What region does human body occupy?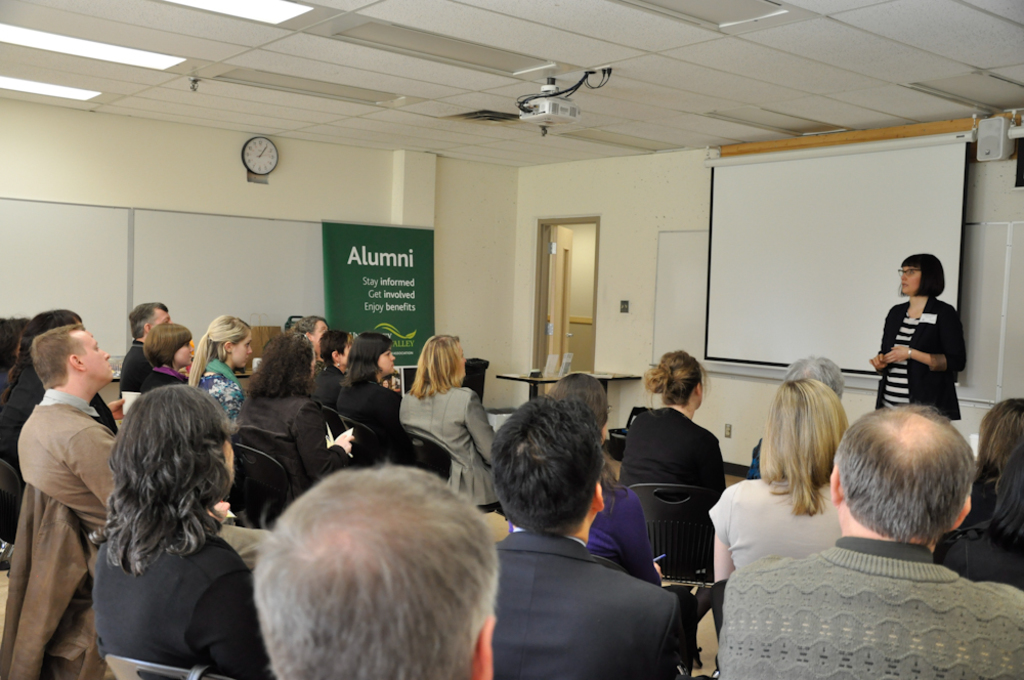
(186,363,245,417).
